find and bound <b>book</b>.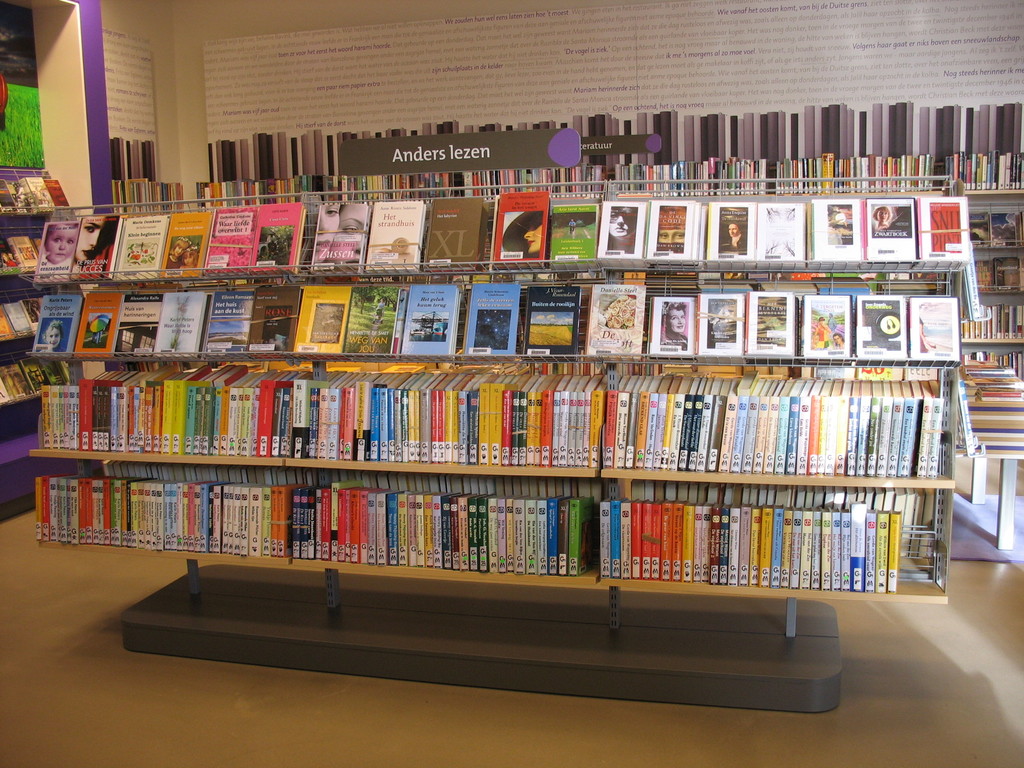
Bound: [202,197,255,278].
